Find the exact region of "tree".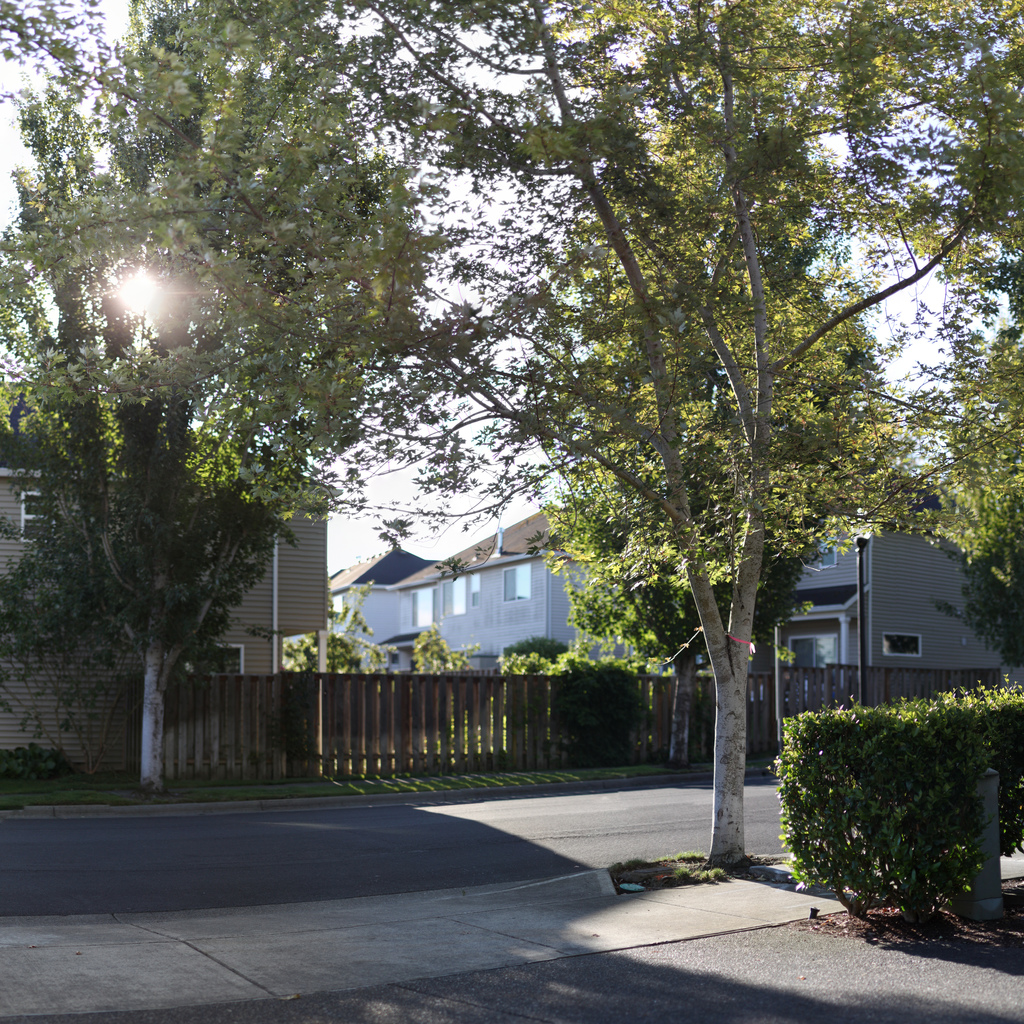
Exact region: locate(305, 0, 1023, 874).
